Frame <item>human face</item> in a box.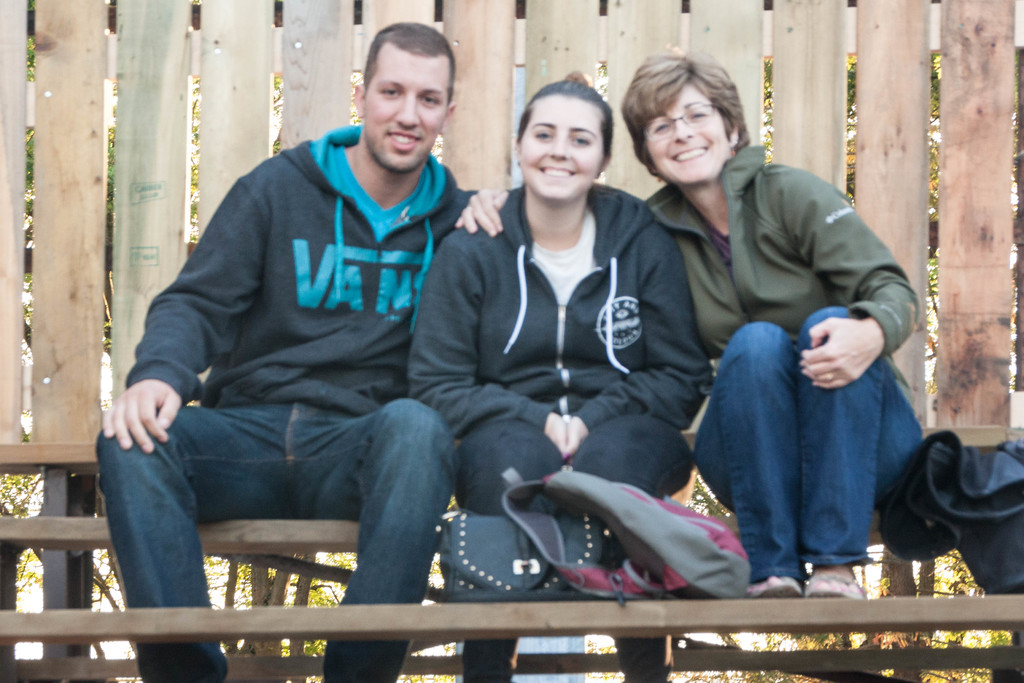
{"left": 643, "top": 80, "right": 733, "bottom": 183}.
